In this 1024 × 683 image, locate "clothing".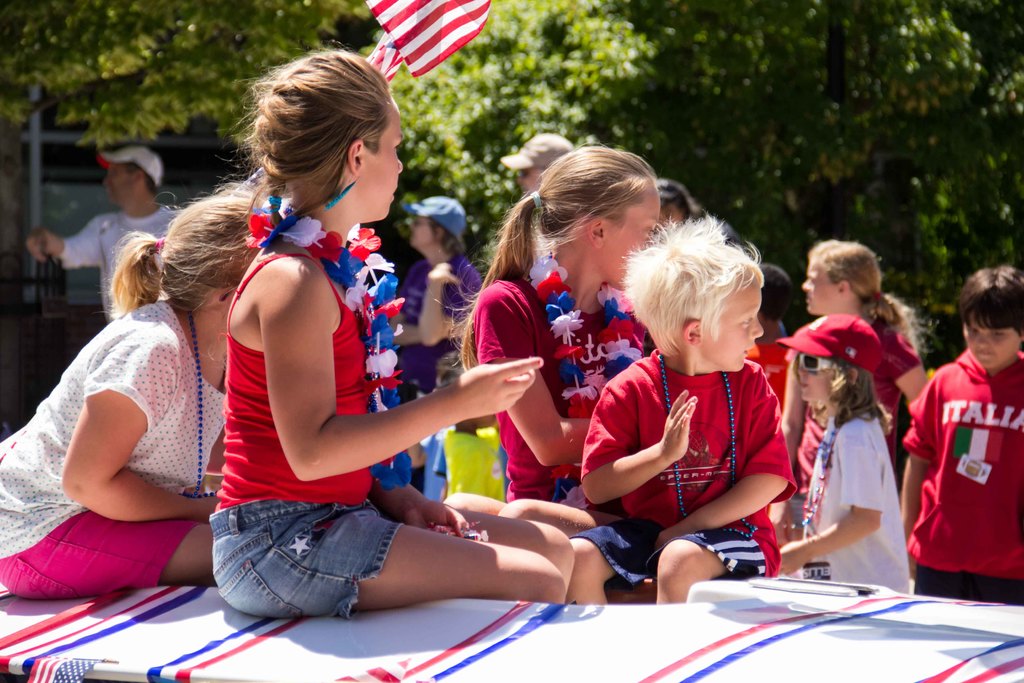
Bounding box: (left=402, top=255, right=474, bottom=389).
